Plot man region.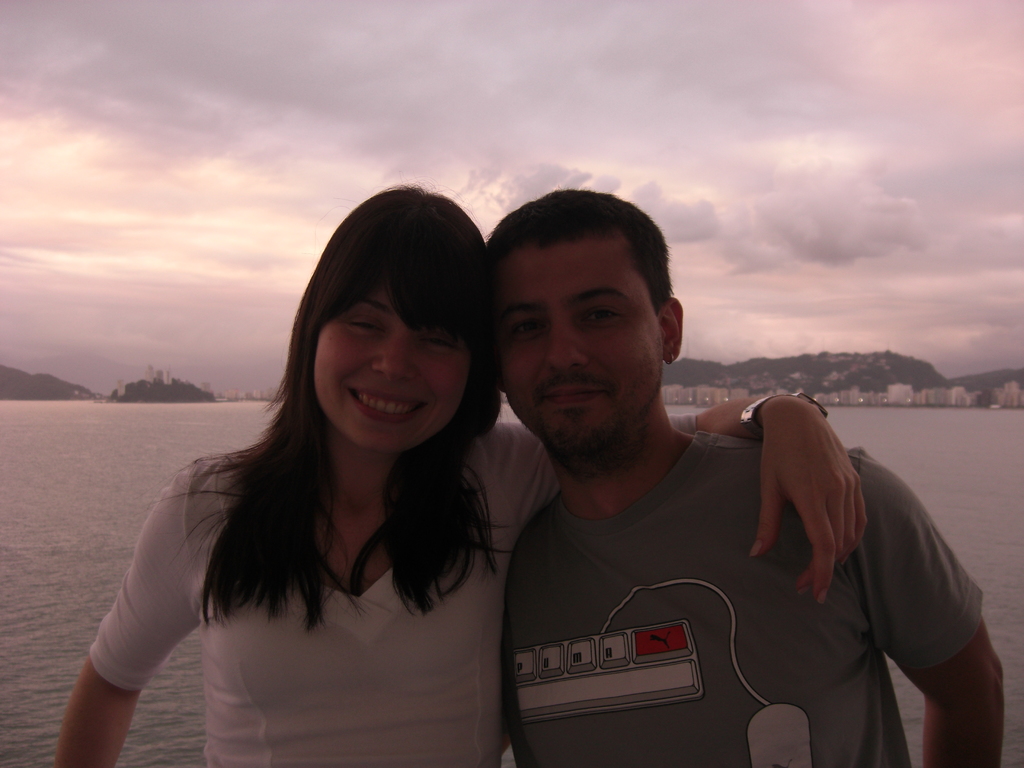
Plotted at <bbox>497, 180, 1013, 767</bbox>.
